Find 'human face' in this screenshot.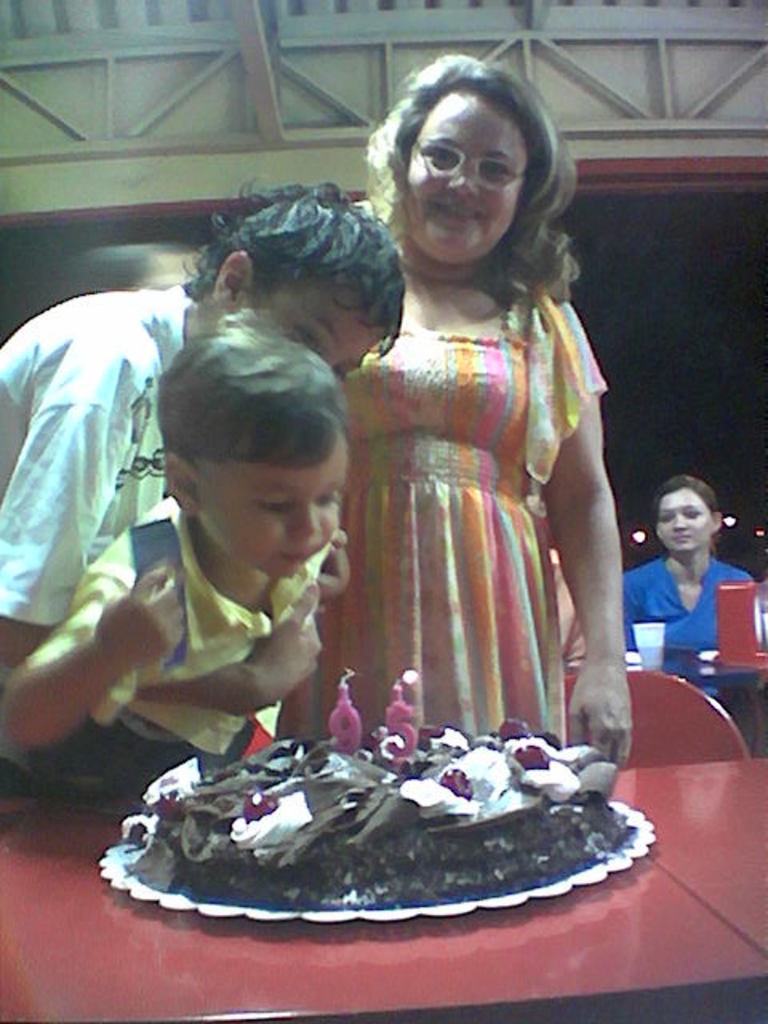
The bounding box for 'human face' is box=[246, 270, 394, 376].
